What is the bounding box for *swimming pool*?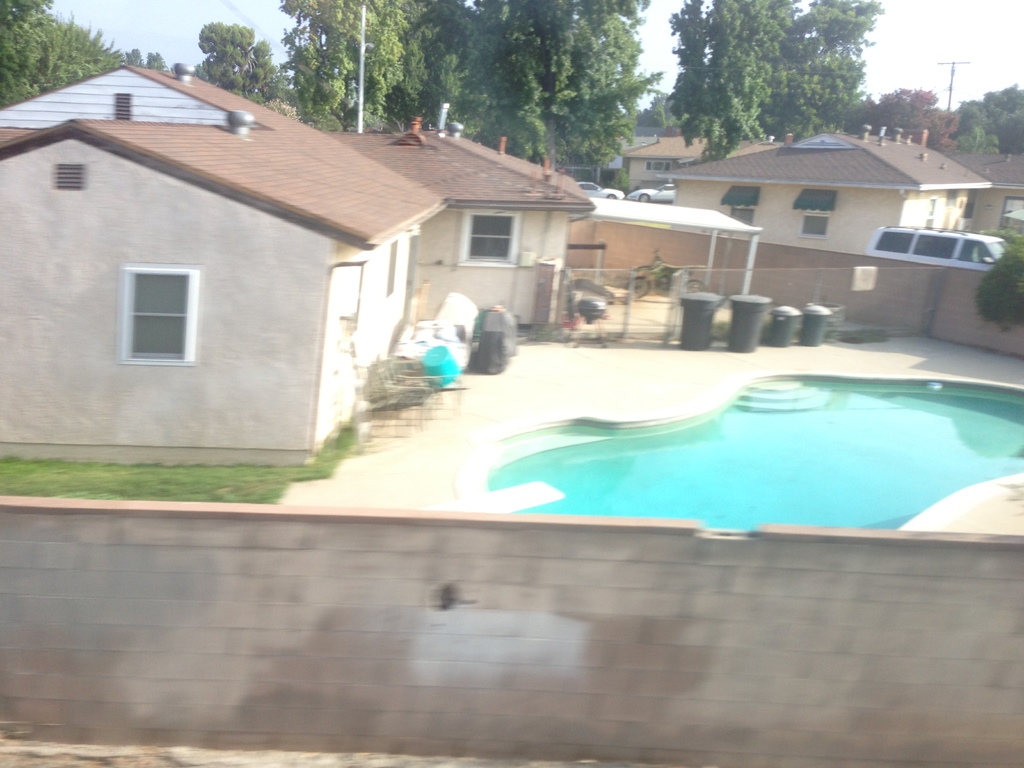
(452, 368, 1023, 538).
